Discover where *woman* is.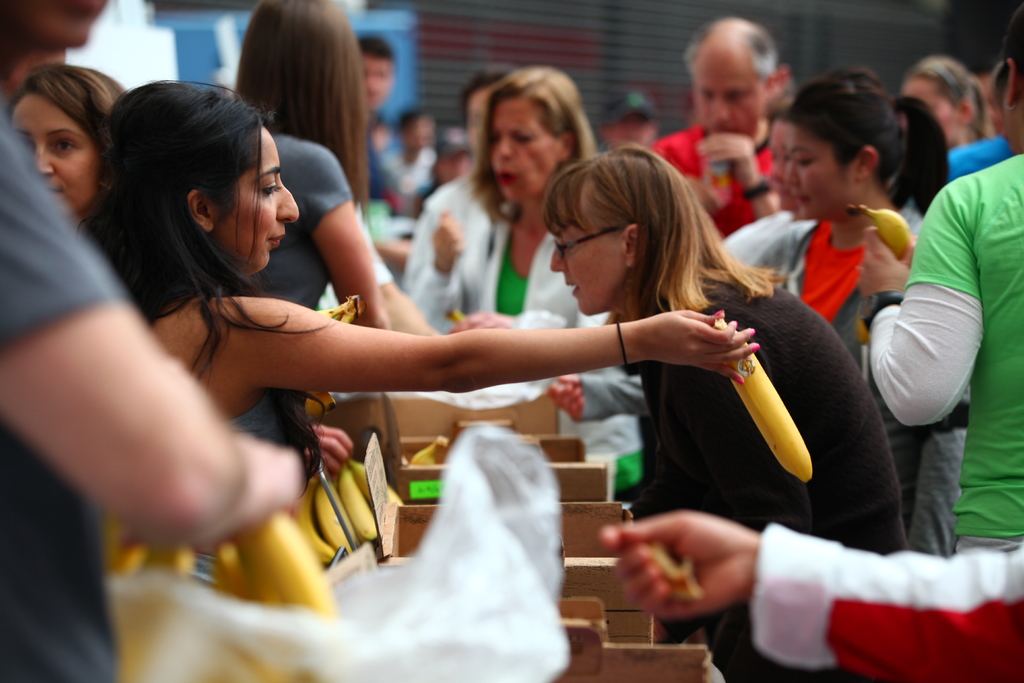
Discovered at BBox(63, 76, 748, 665).
